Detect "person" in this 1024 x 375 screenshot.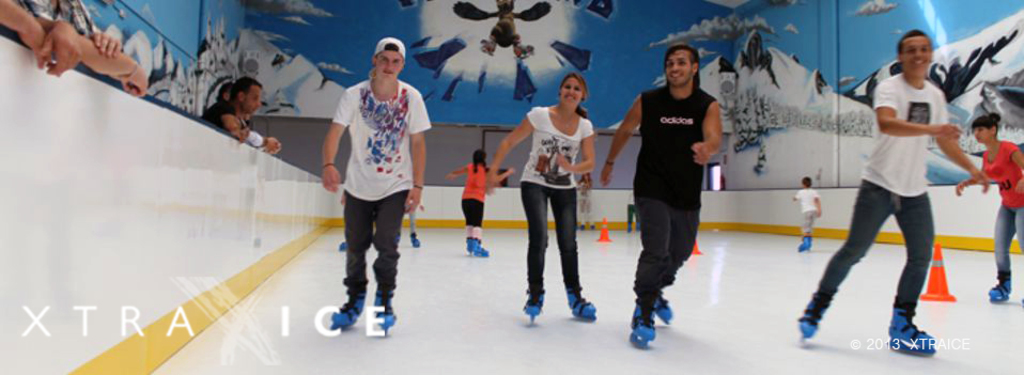
Detection: rect(794, 178, 826, 253).
